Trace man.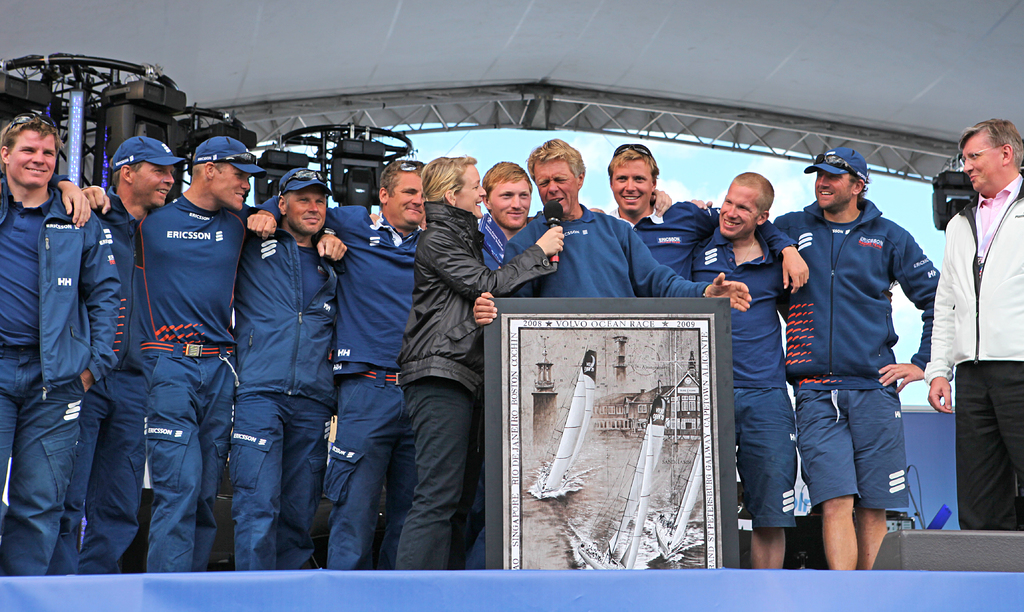
Traced to (x1=689, y1=169, x2=787, y2=574).
